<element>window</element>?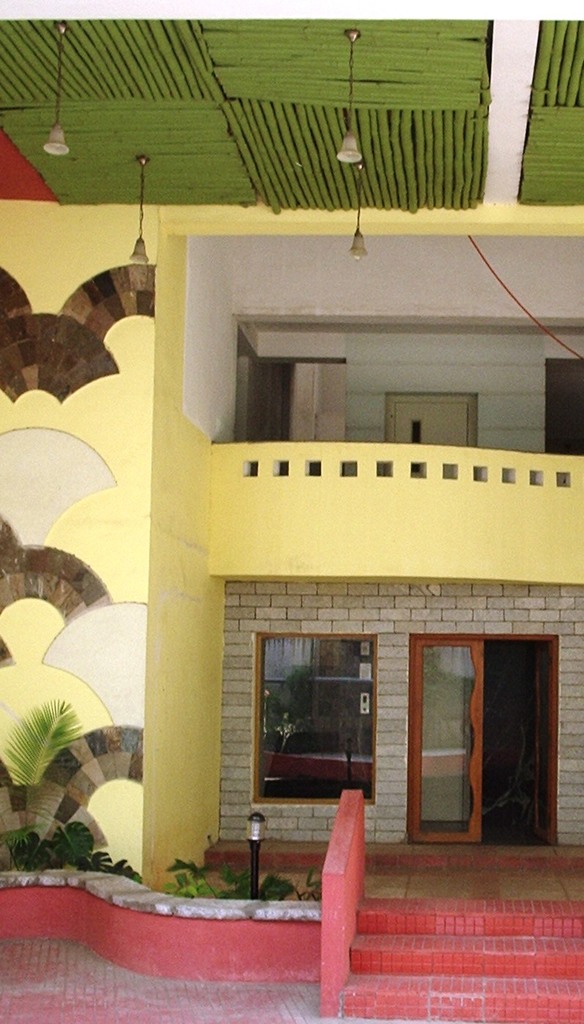
[249, 615, 395, 803]
